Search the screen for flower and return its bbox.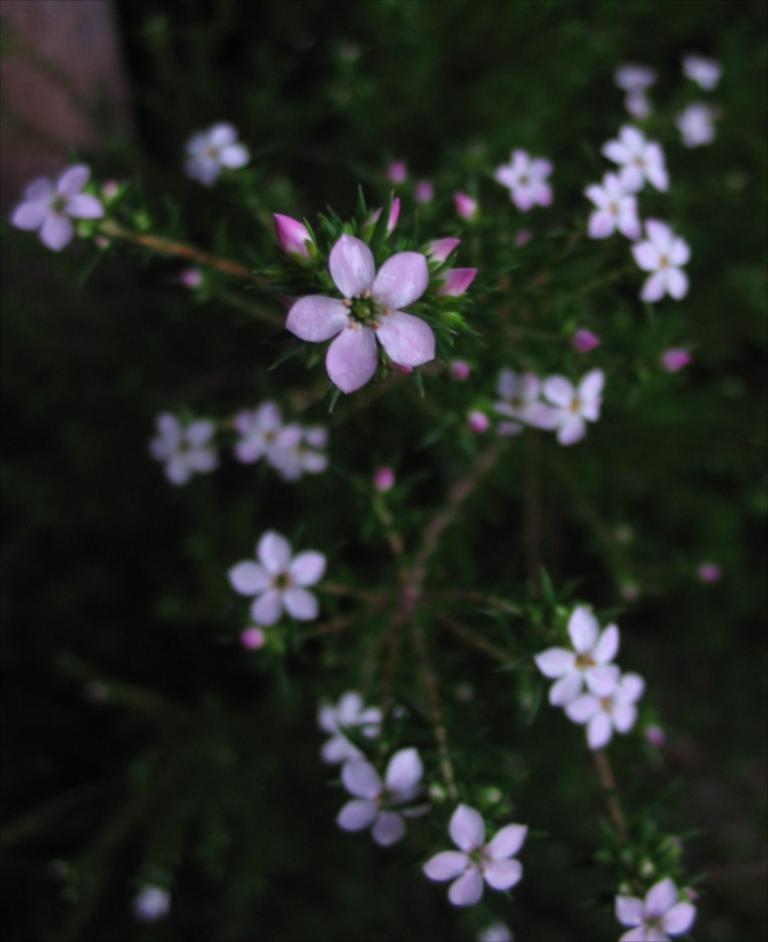
Found: <bbox>602, 121, 671, 196</bbox>.
